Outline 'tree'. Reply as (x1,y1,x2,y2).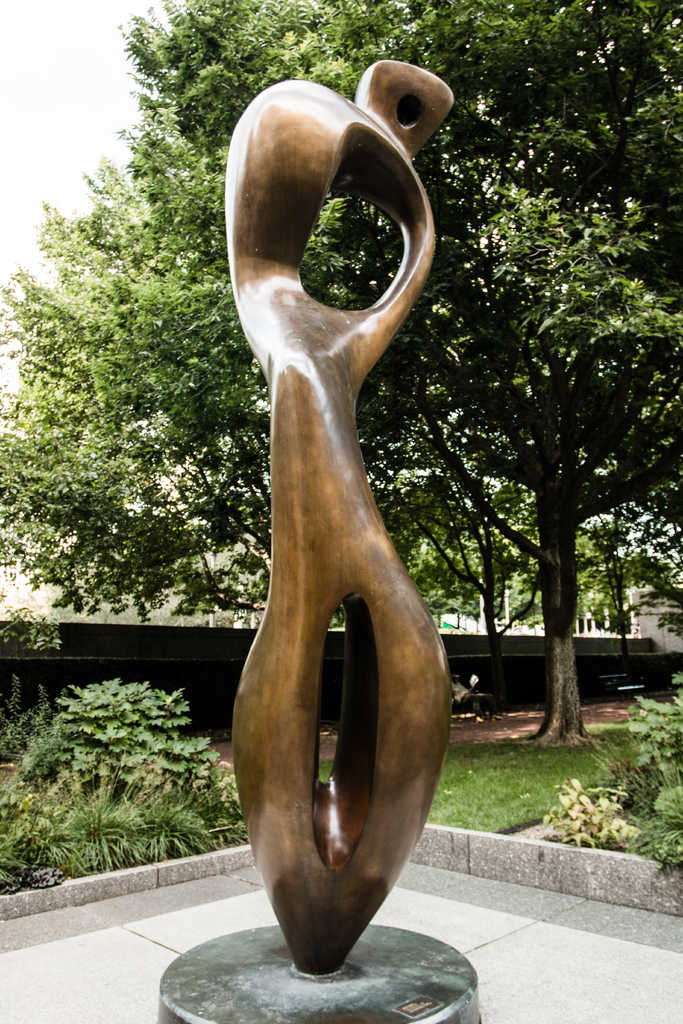
(111,0,682,749).
